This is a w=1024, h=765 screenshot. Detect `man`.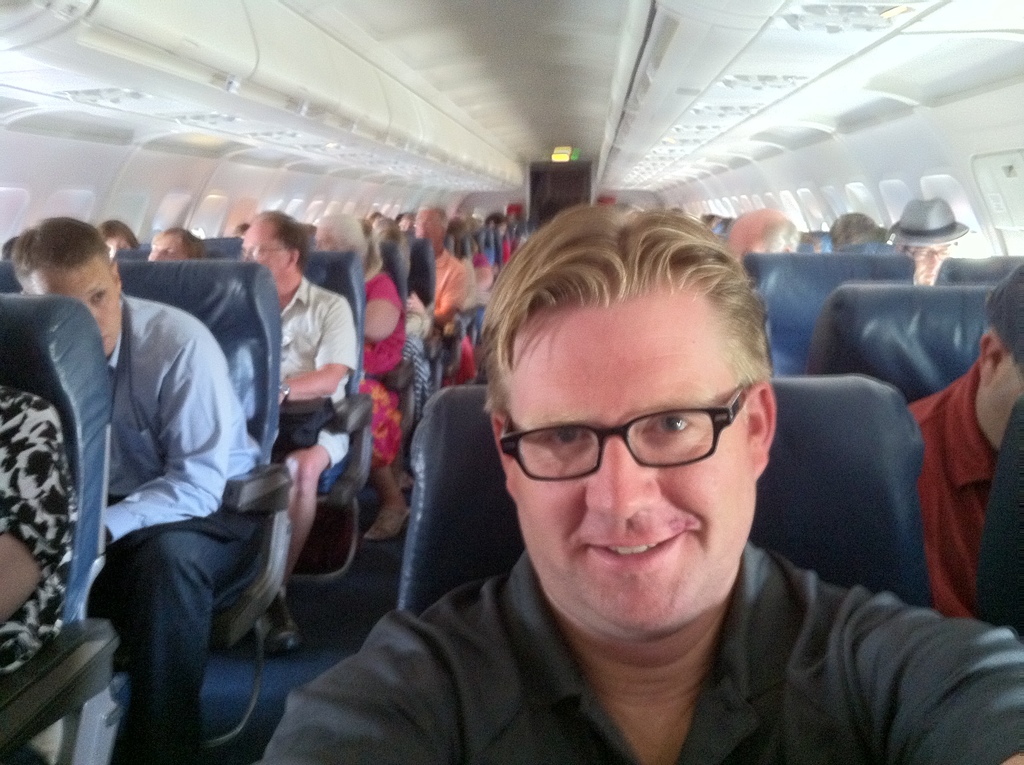
<bbox>888, 195, 968, 282</bbox>.
